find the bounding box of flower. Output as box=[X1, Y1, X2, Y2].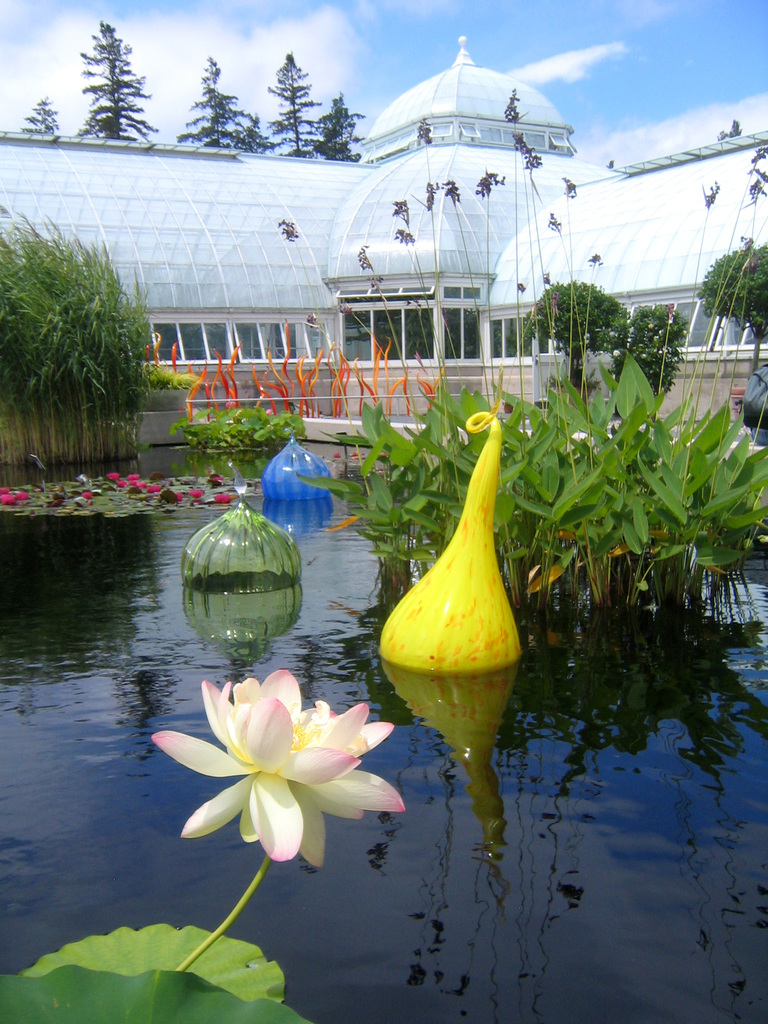
box=[1, 485, 12, 490].
